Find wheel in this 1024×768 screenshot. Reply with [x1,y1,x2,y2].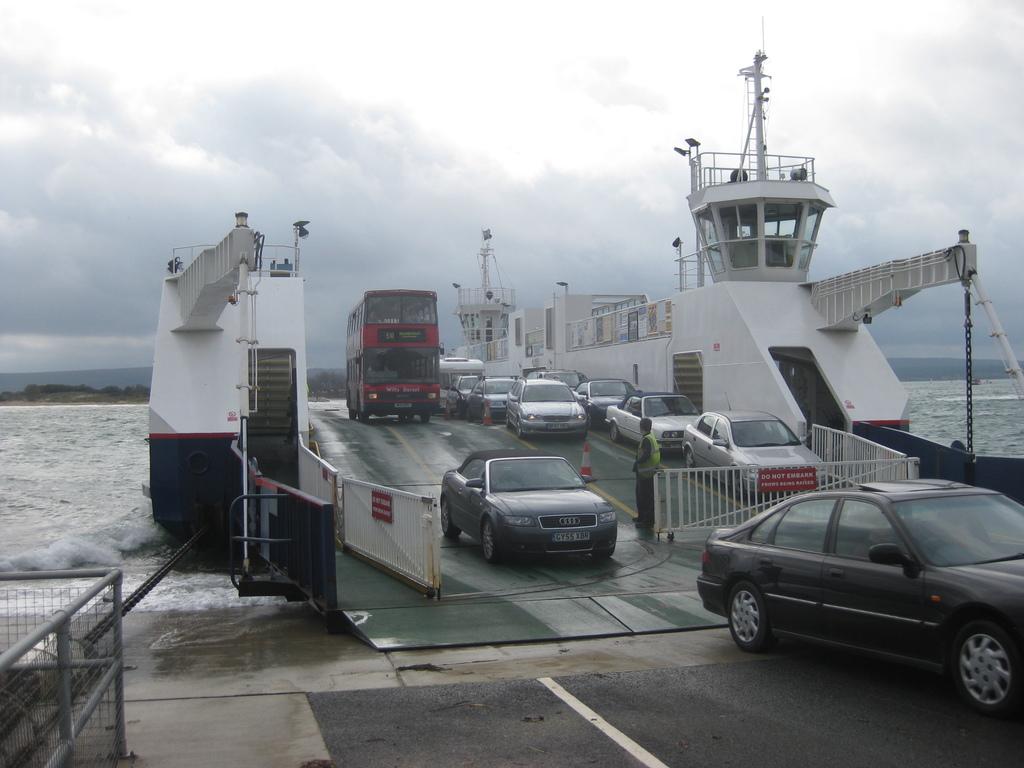
[480,404,485,420].
